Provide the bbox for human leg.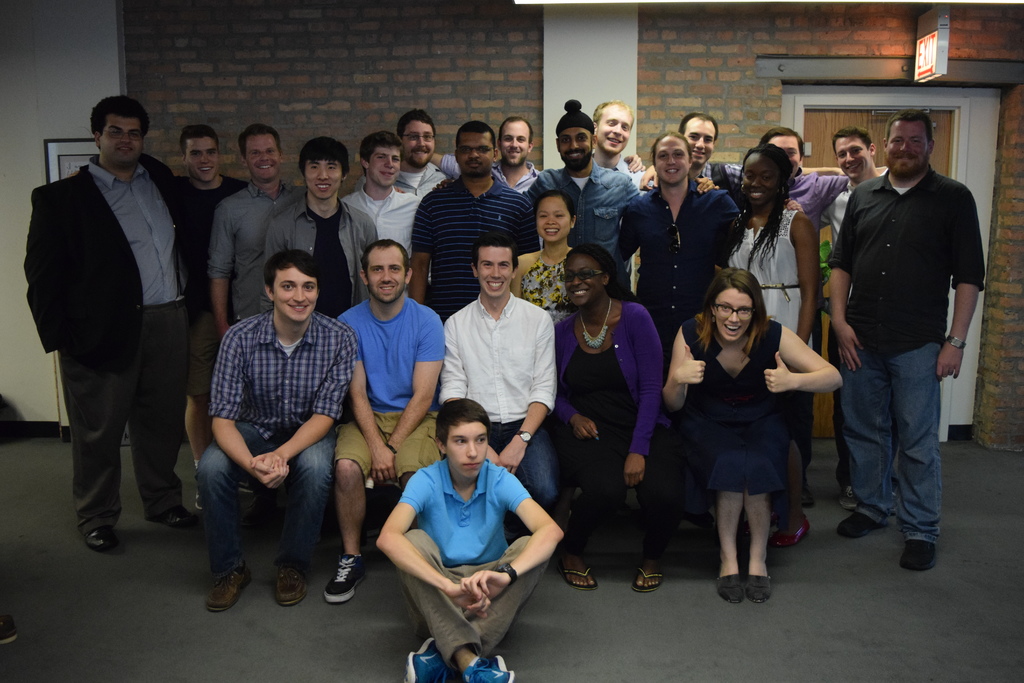
<bbox>717, 488, 749, 601</bbox>.
